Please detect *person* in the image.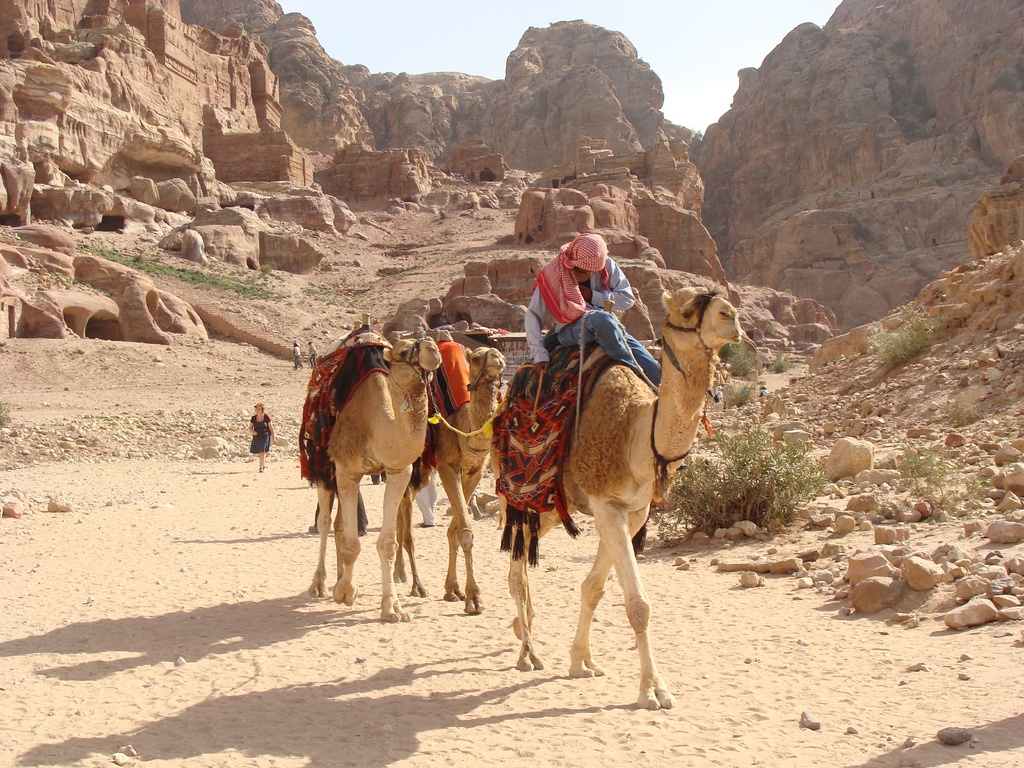
244:401:276:474.
